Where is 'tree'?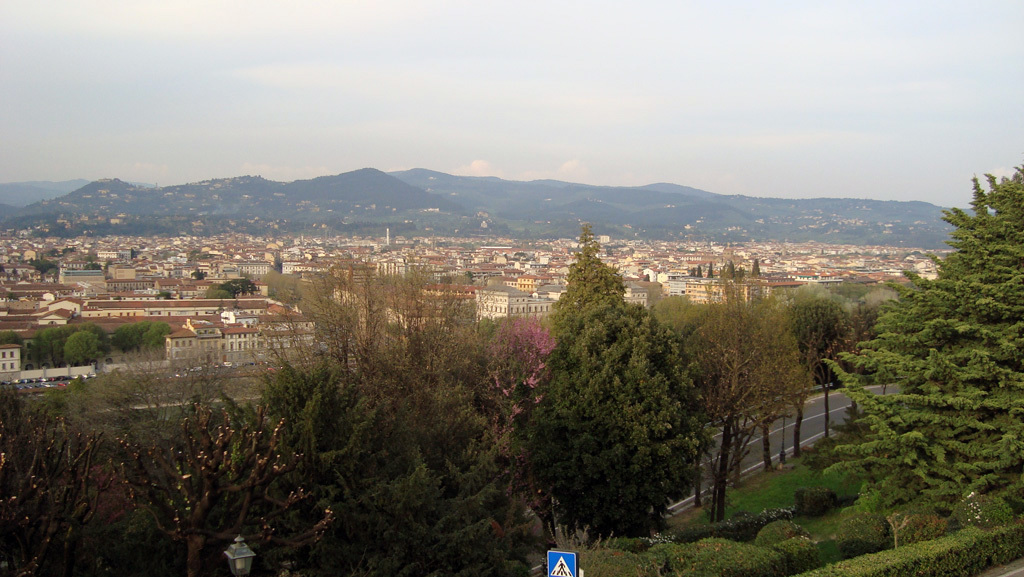
bbox=(140, 322, 172, 353).
